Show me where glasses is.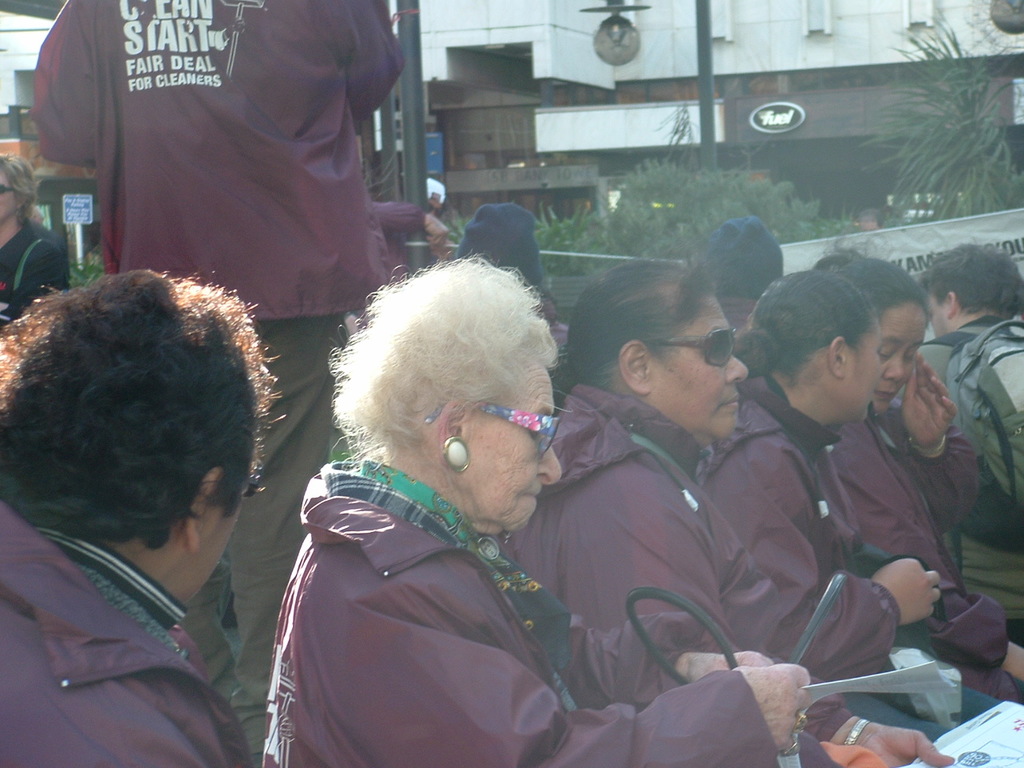
glasses is at (left=416, top=388, right=566, bottom=474).
